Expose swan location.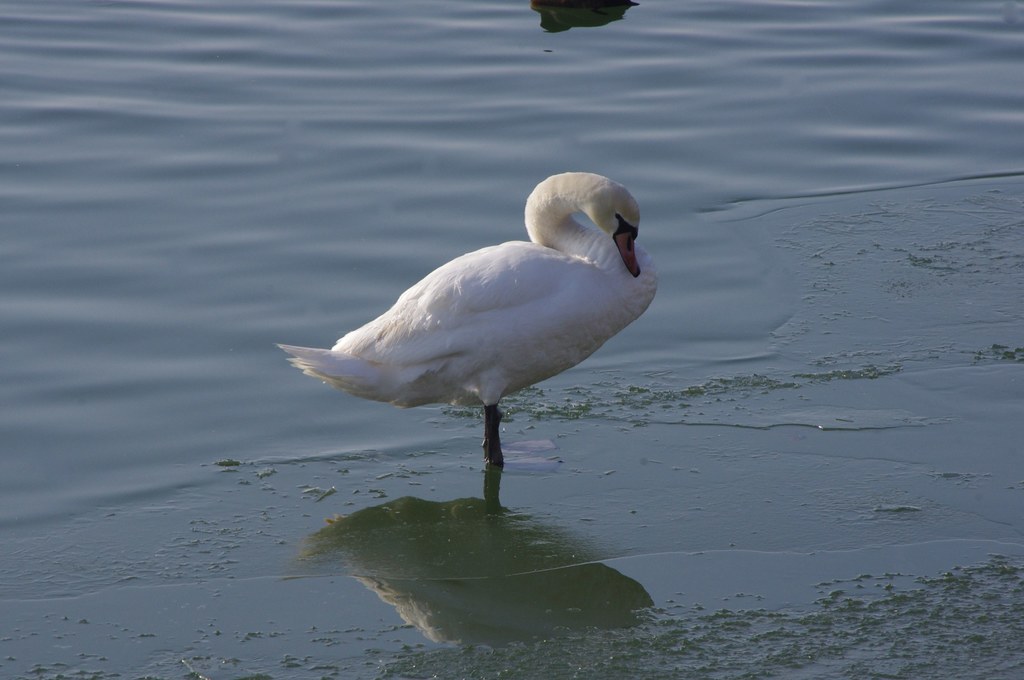
Exposed at pyautogui.locateOnScreen(282, 167, 661, 487).
